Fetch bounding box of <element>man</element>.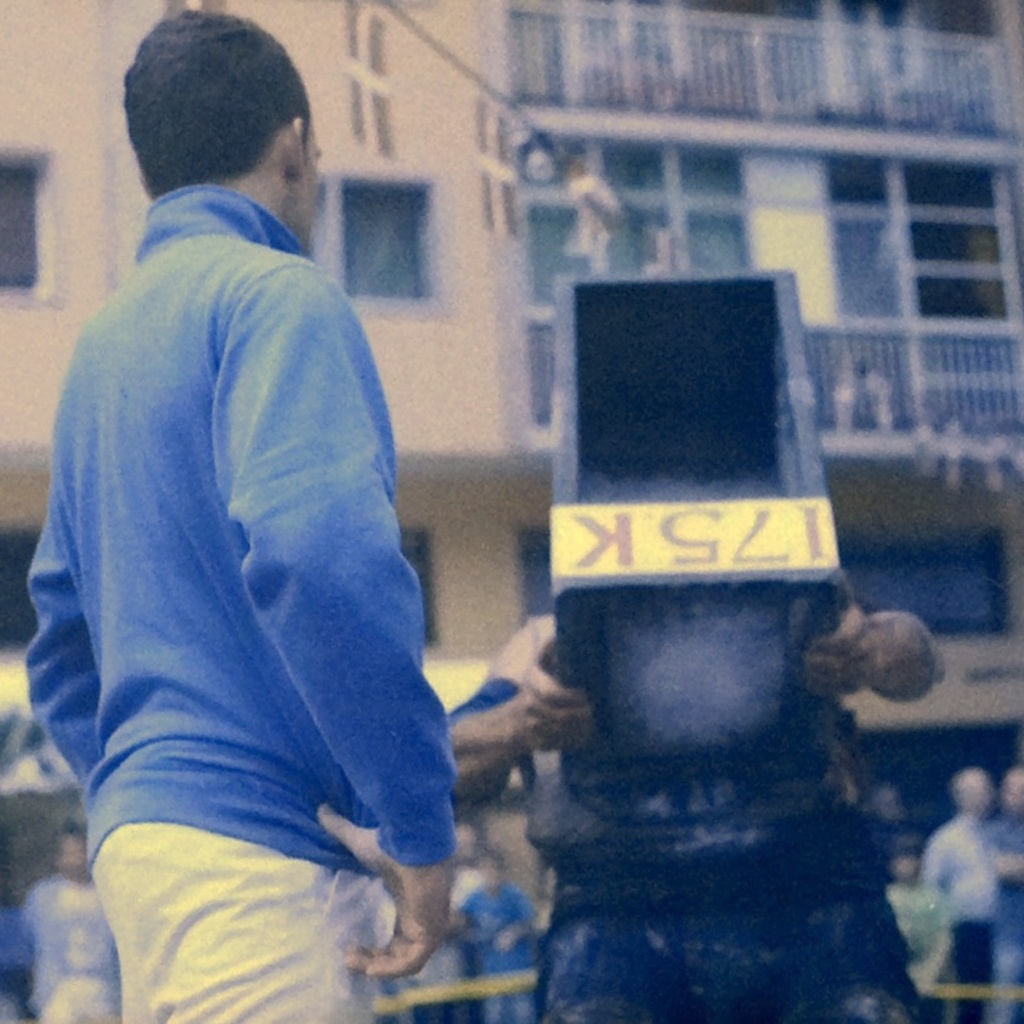
Bbox: <box>443,617,946,817</box>.
